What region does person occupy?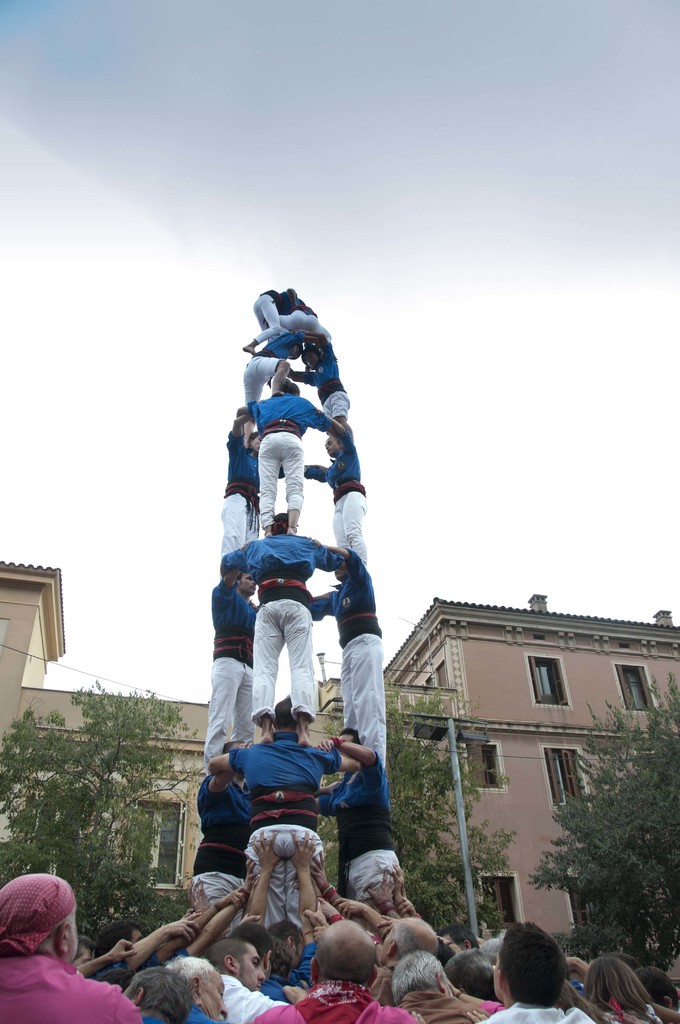
<region>302, 534, 384, 767</region>.
